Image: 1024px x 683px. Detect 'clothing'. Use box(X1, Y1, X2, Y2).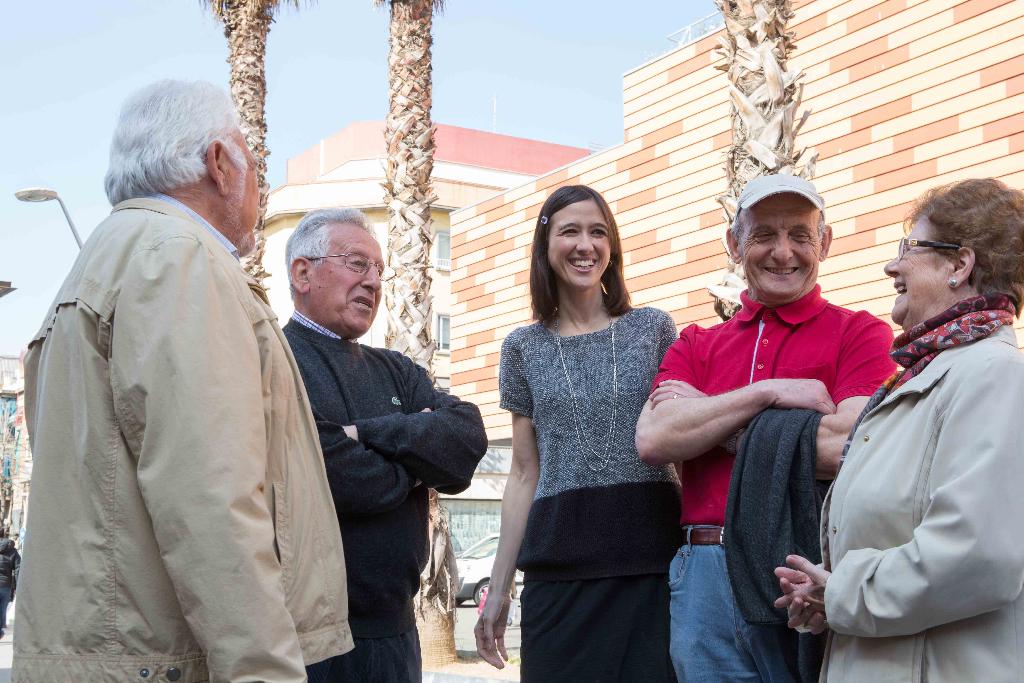
box(724, 399, 819, 682).
